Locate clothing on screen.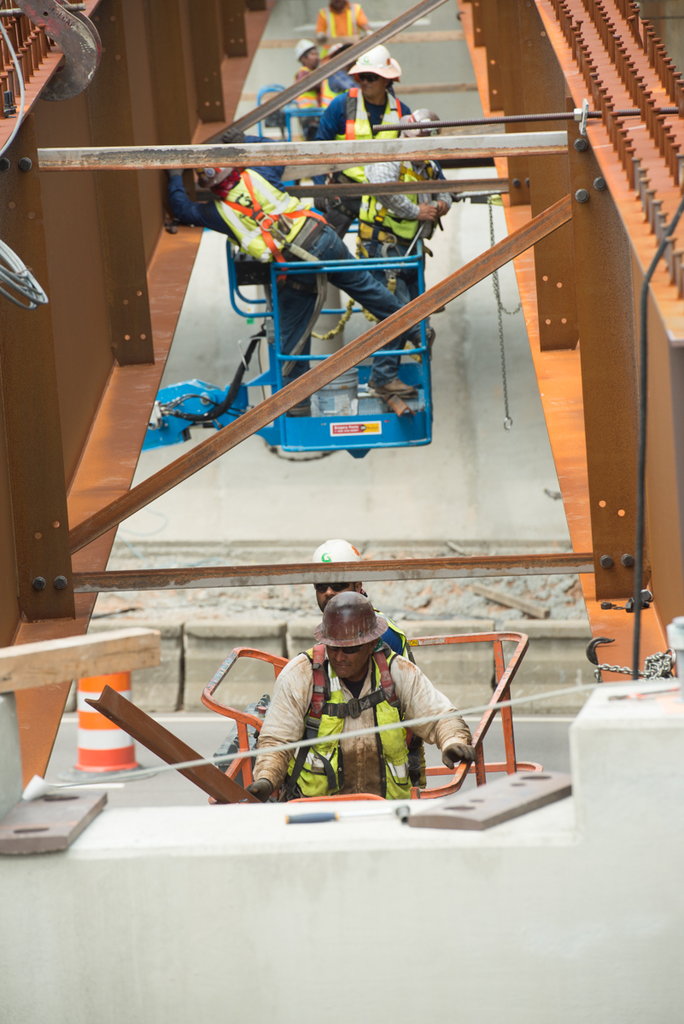
On screen at <region>295, 3, 363, 48</region>.
